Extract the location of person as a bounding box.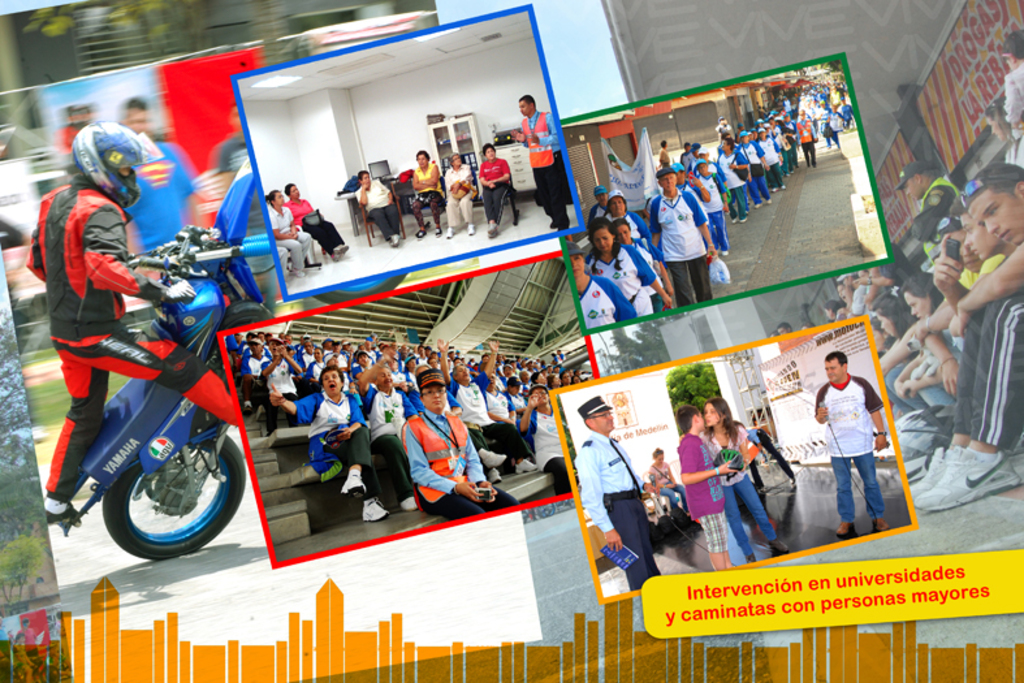
(left=675, top=406, right=757, bottom=569).
